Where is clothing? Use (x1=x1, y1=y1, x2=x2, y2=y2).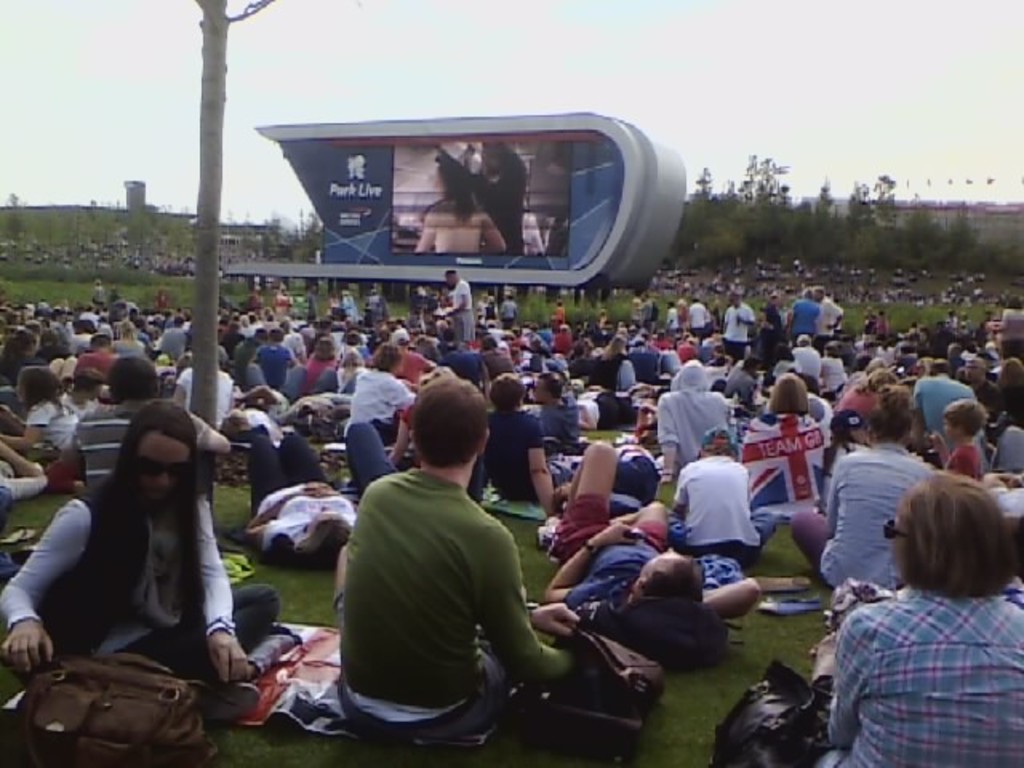
(x1=80, y1=350, x2=118, y2=381).
